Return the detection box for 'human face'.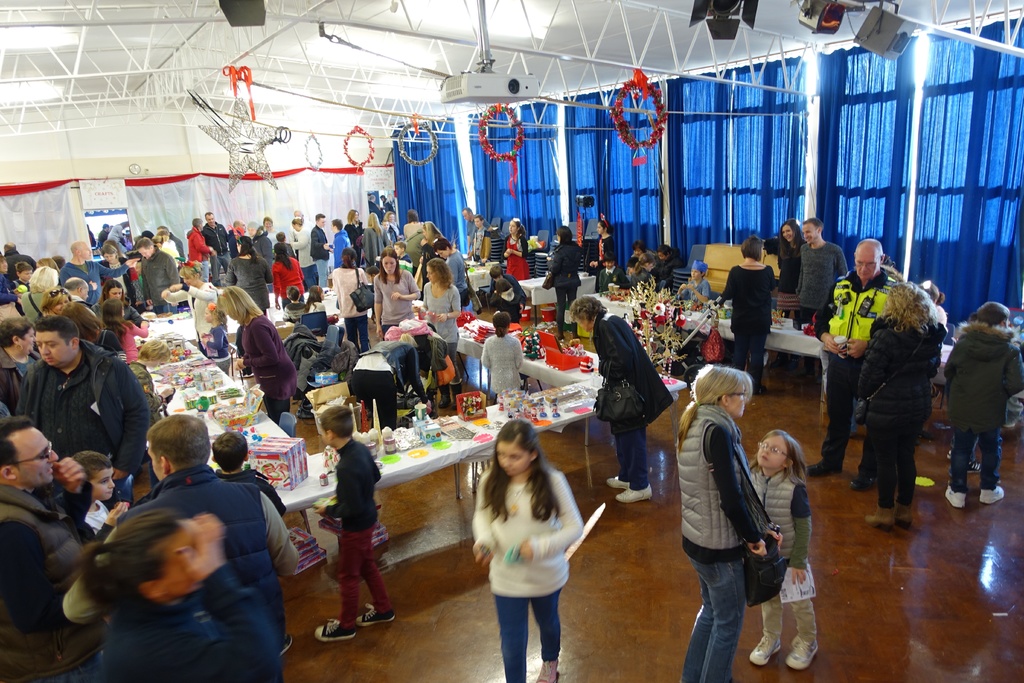
<bbox>14, 427, 61, 483</bbox>.
